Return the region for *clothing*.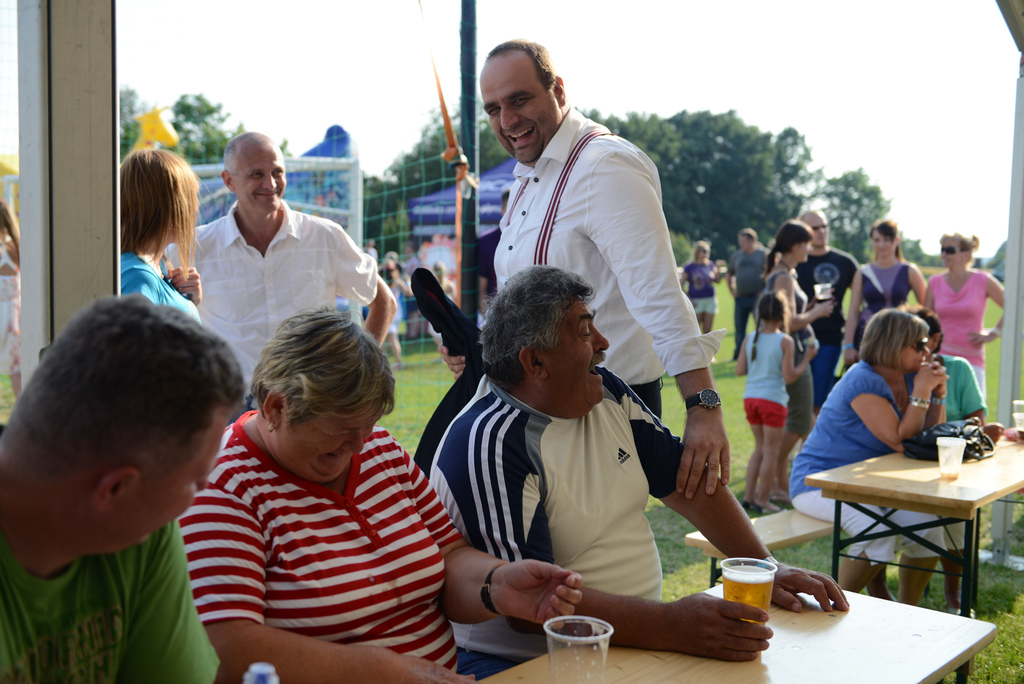
[495,106,723,421].
